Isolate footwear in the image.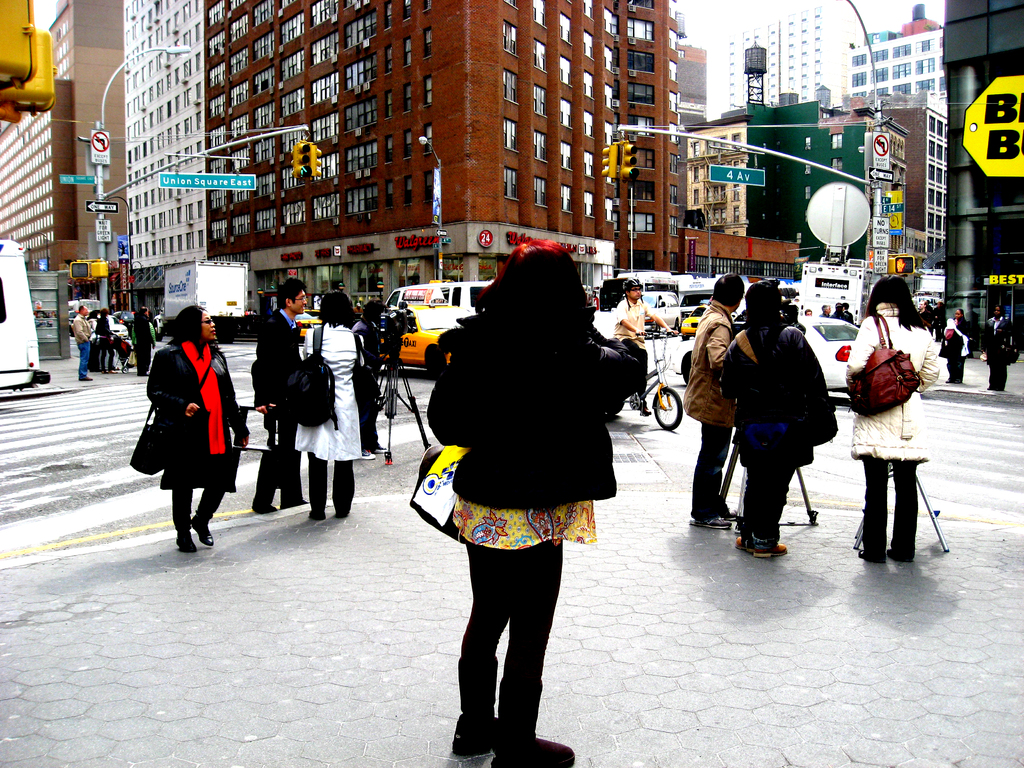
Isolated region: [80, 373, 96, 380].
